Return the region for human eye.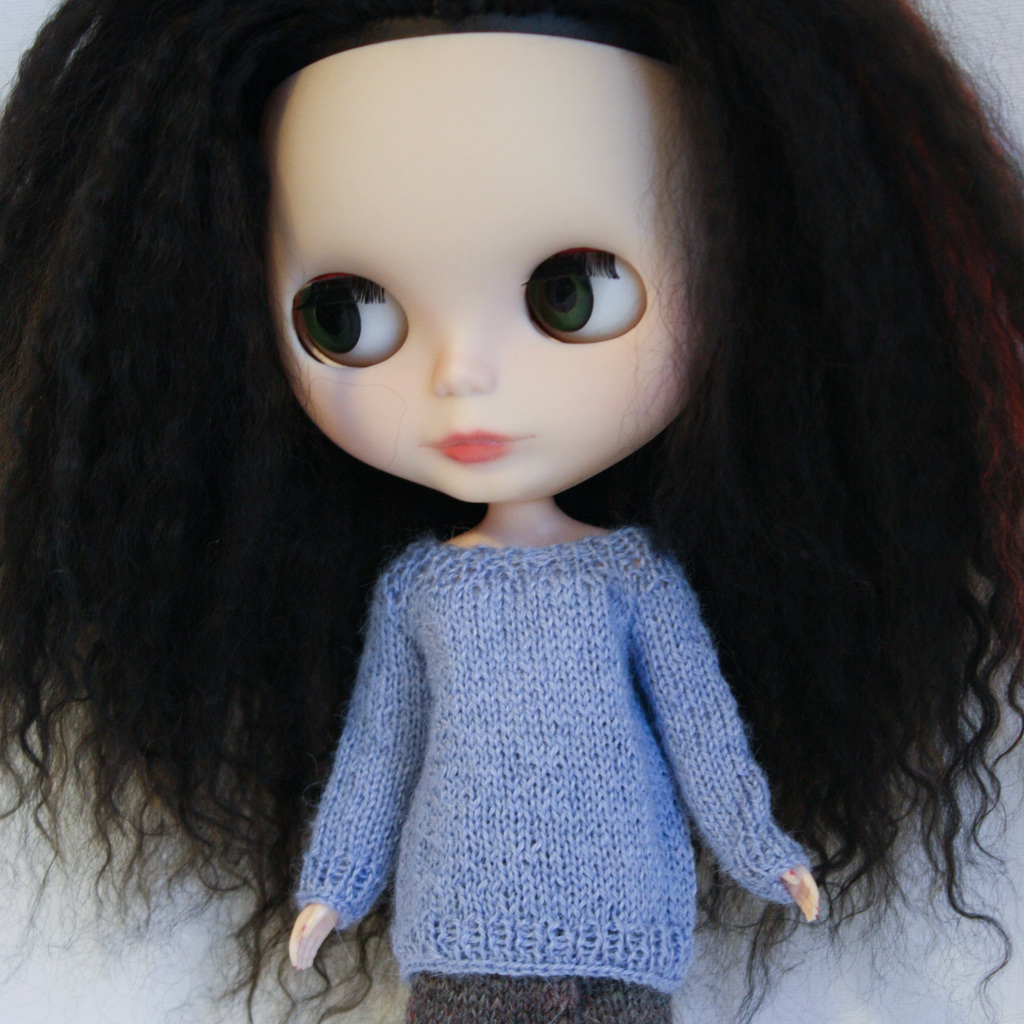
box(516, 229, 653, 326).
